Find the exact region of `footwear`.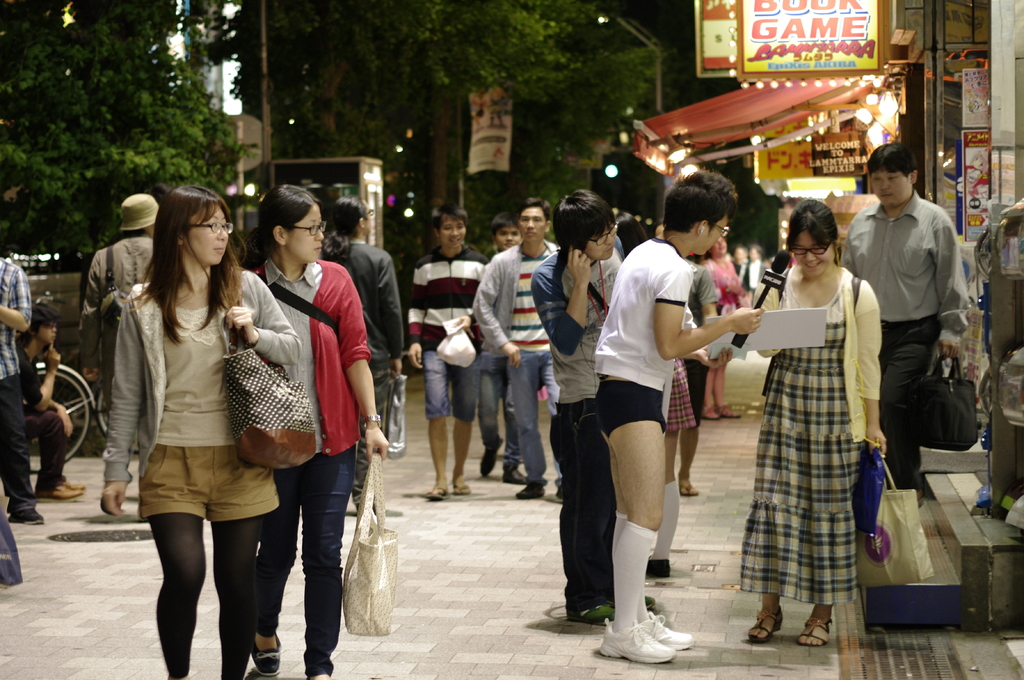
Exact region: select_region(504, 466, 527, 484).
